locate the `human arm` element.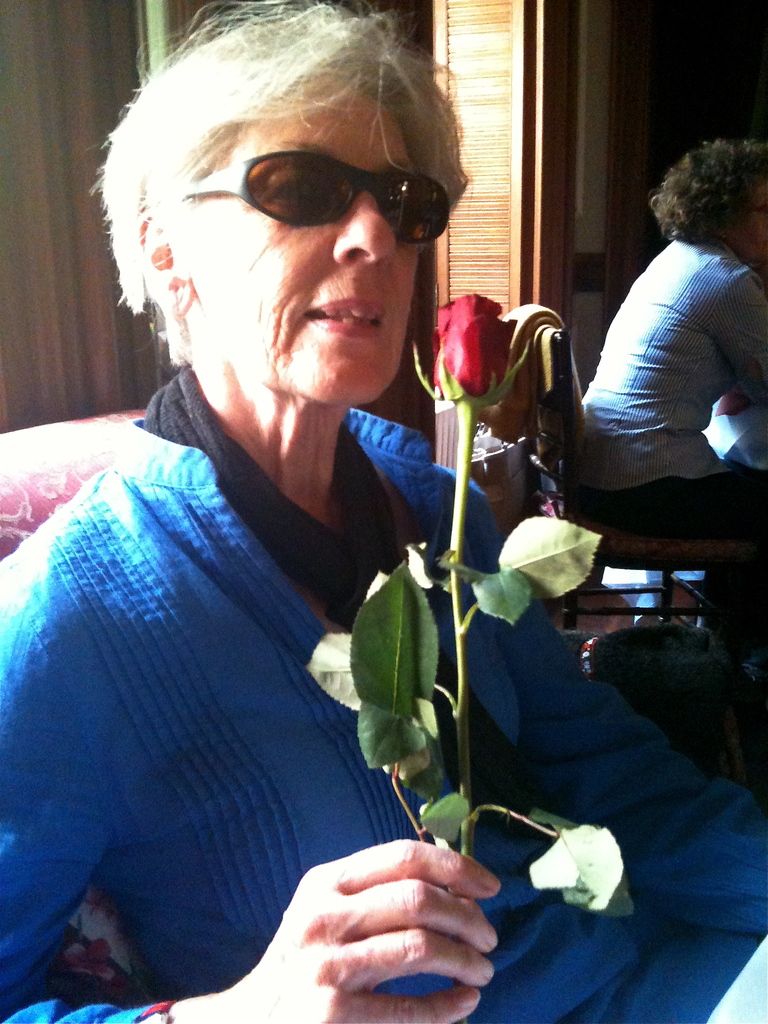
Element bbox: bbox=(0, 574, 499, 1023).
